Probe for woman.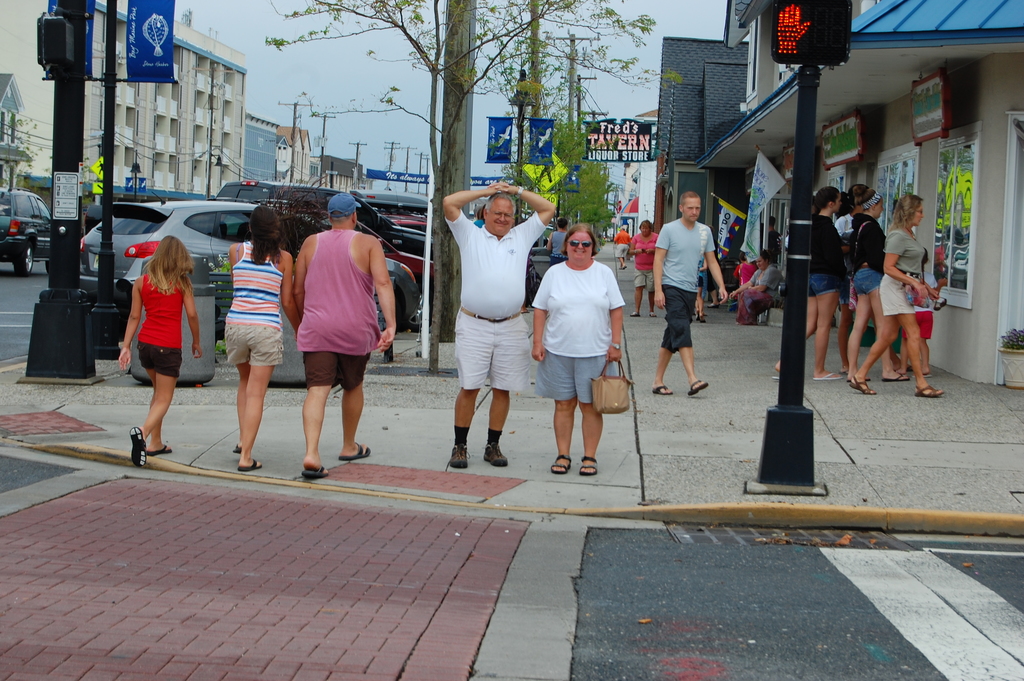
Probe result: BBox(775, 186, 845, 385).
